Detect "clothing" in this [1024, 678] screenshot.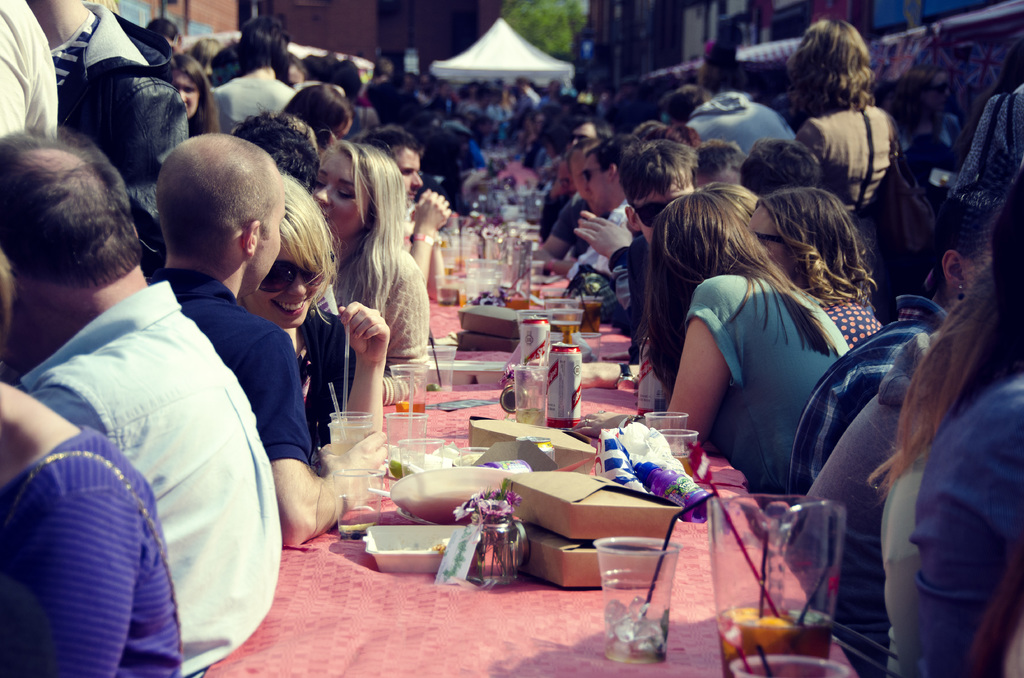
Detection: crop(597, 233, 656, 368).
